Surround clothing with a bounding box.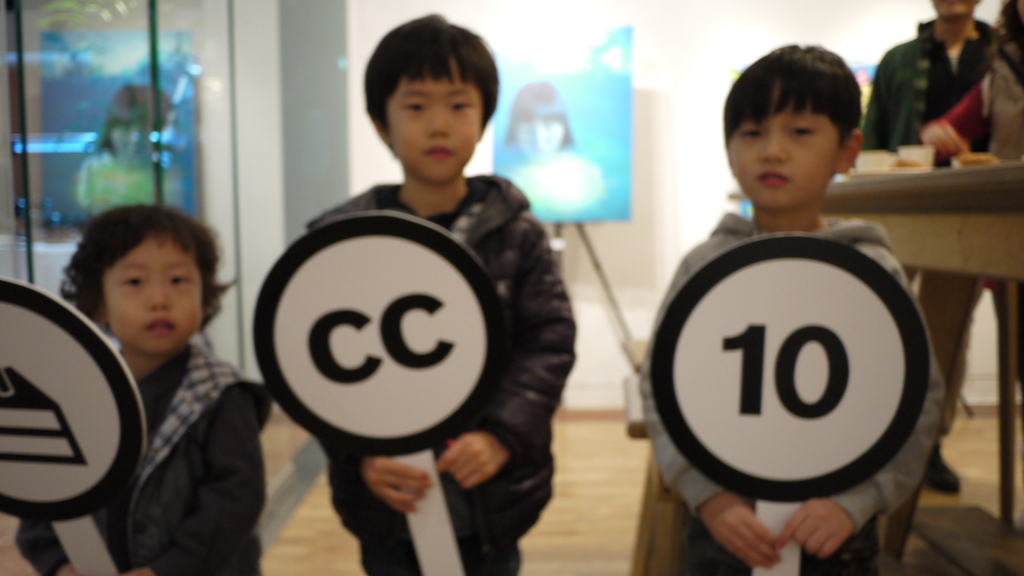
l=634, t=204, r=949, b=575.
